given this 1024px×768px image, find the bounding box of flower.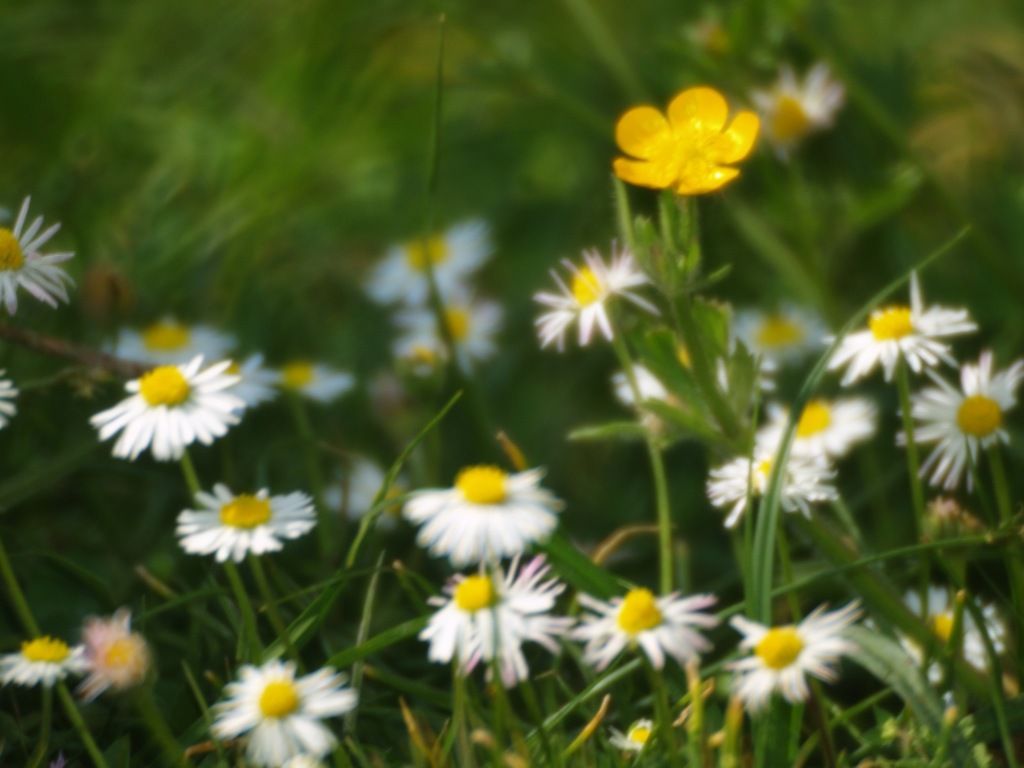
pyautogui.locateOnScreen(175, 470, 316, 579).
